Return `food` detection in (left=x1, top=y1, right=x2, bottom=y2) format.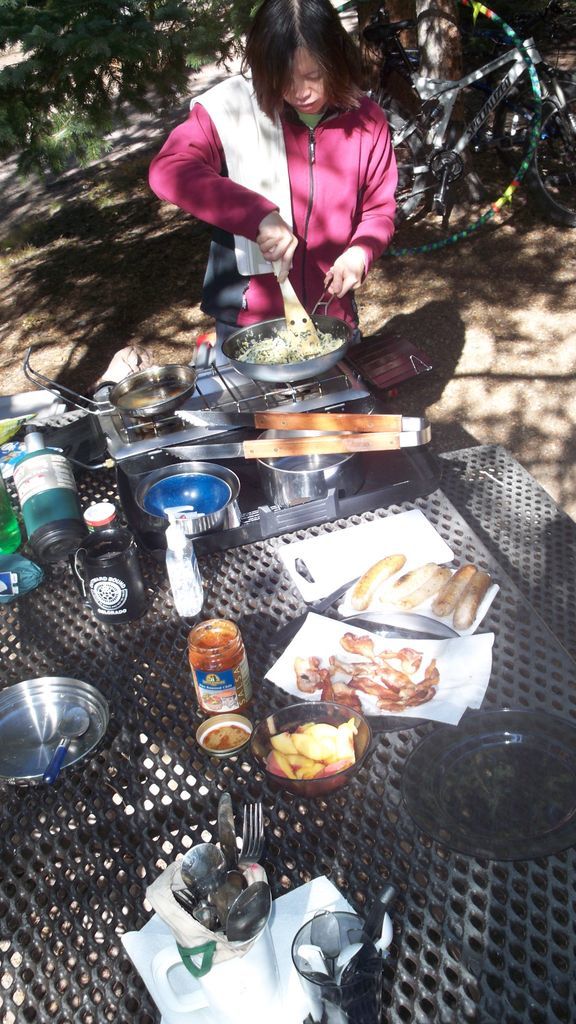
(left=394, top=561, right=443, bottom=595).
